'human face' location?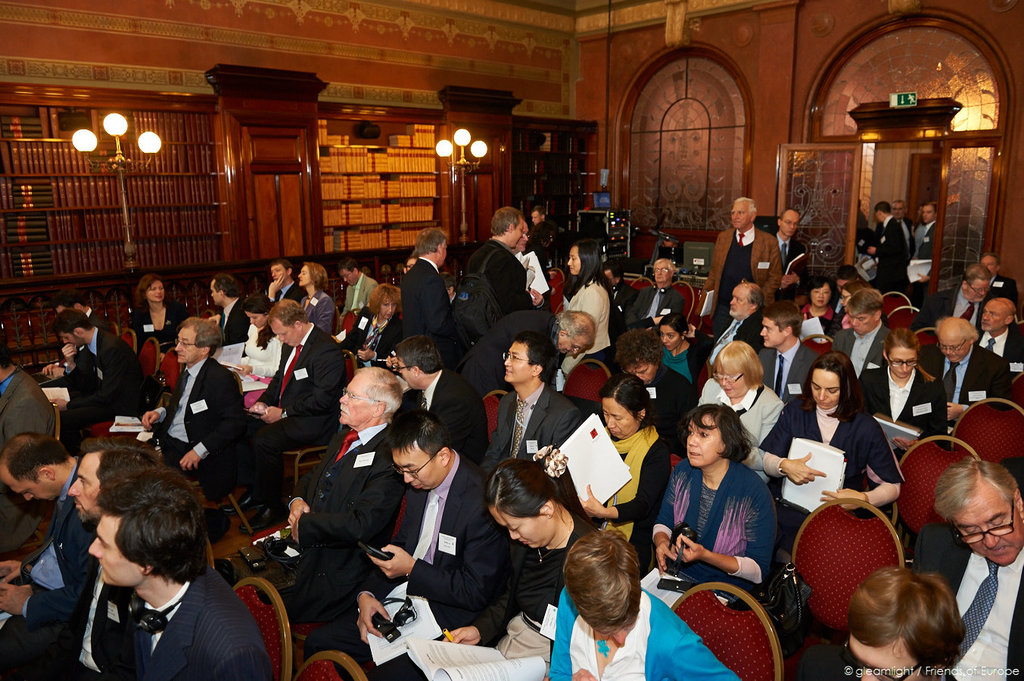
x1=655 y1=263 x2=668 y2=288
